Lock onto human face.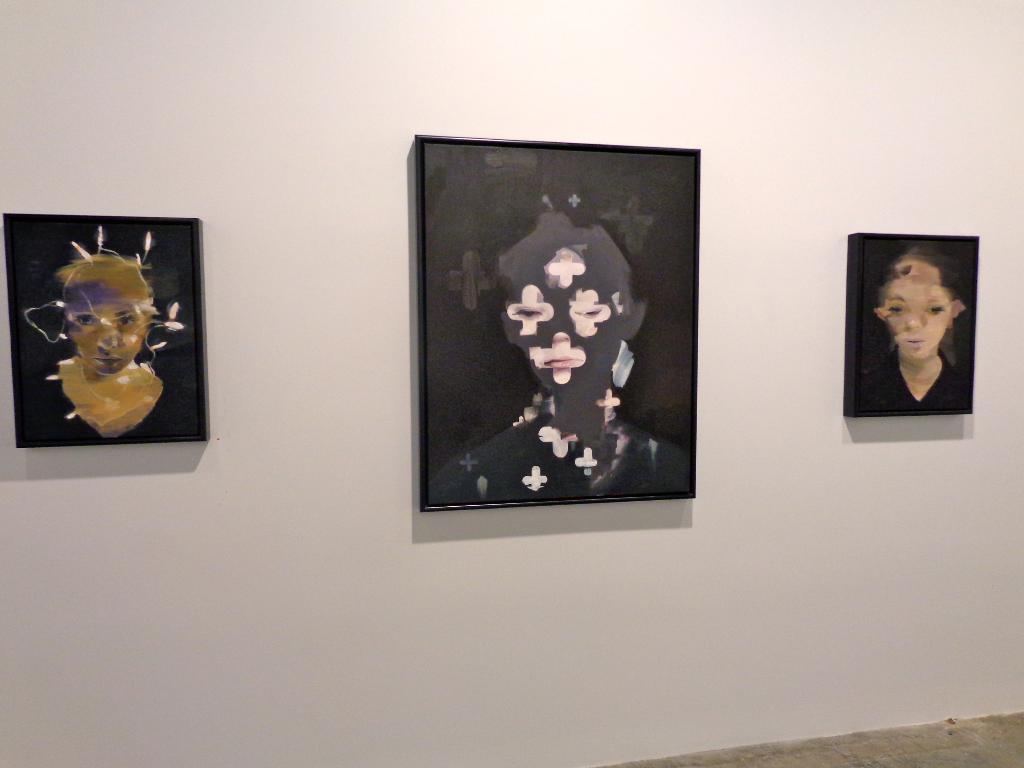
Locked: <box>509,275,620,379</box>.
